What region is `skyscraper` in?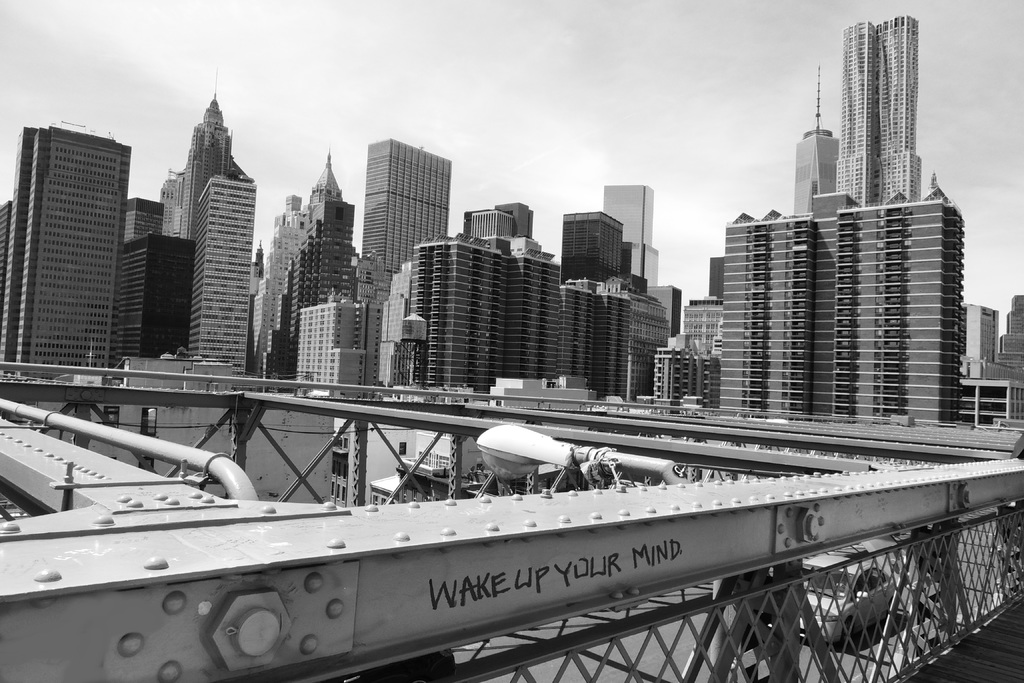
x1=189 y1=174 x2=260 y2=374.
